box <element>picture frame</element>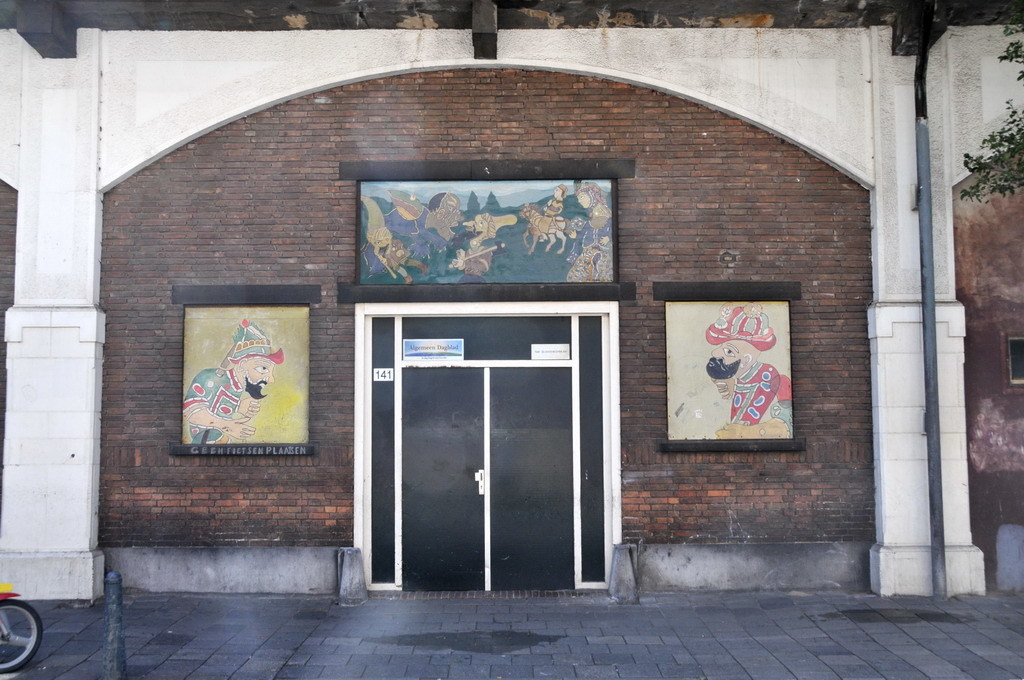
bbox=[353, 180, 617, 282]
